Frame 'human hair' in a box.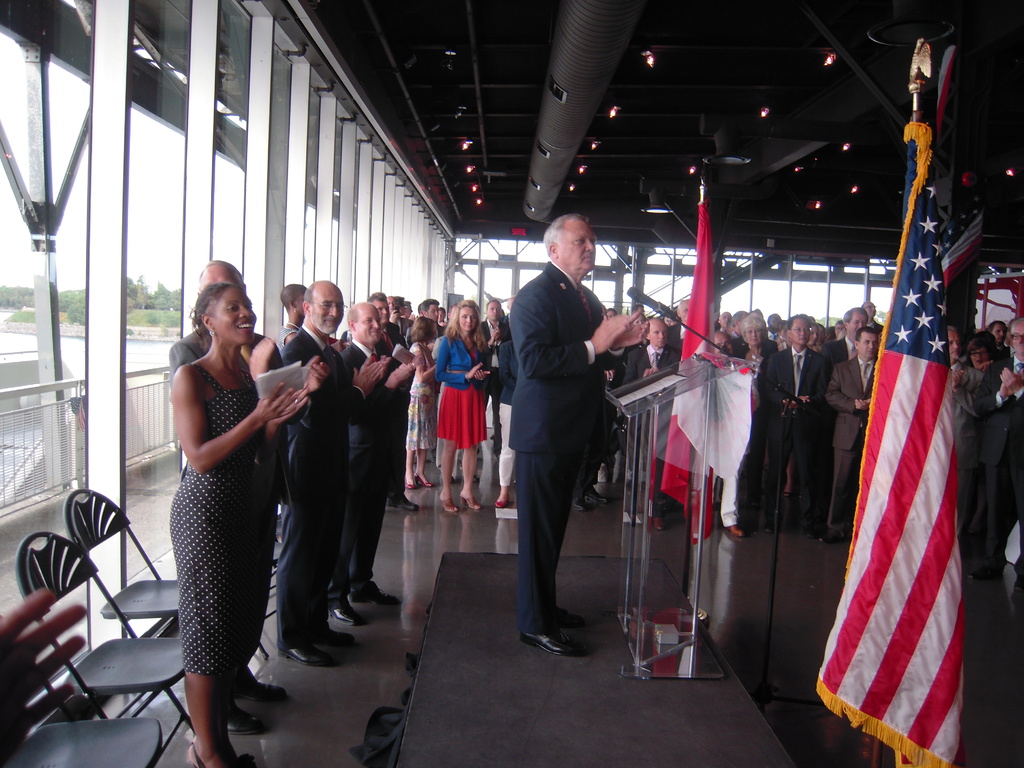
rect(367, 292, 387, 303).
